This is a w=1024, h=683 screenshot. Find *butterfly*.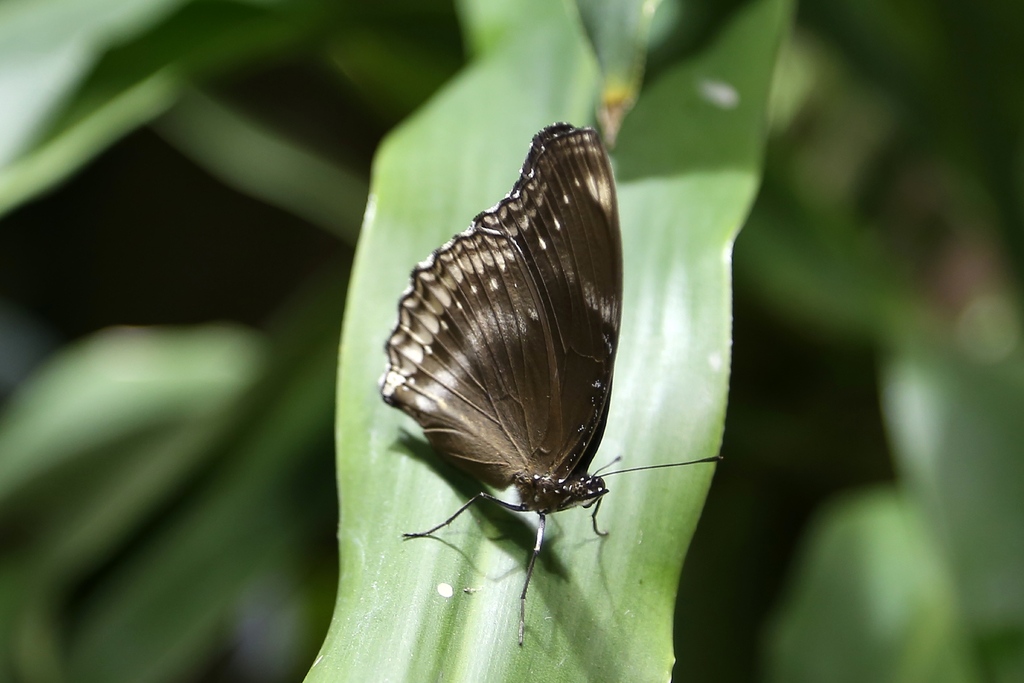
Bounding box: Rect(355, 98, 677, 632).
